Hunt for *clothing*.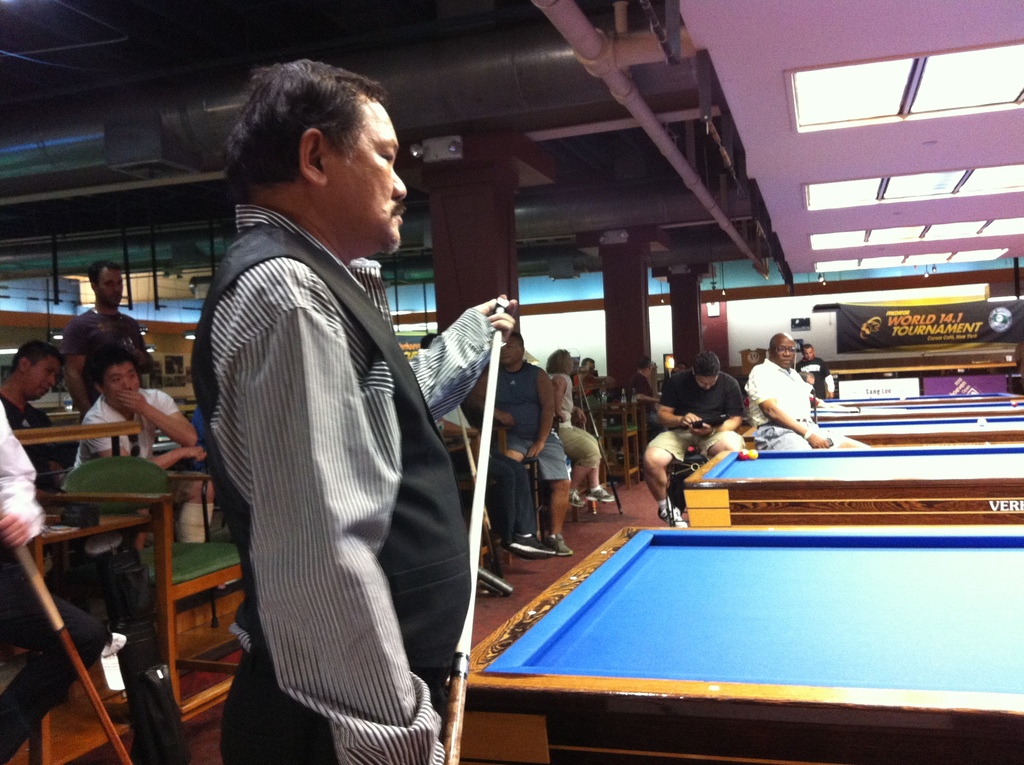
Hunted down at [0, 388, 47, 547].
